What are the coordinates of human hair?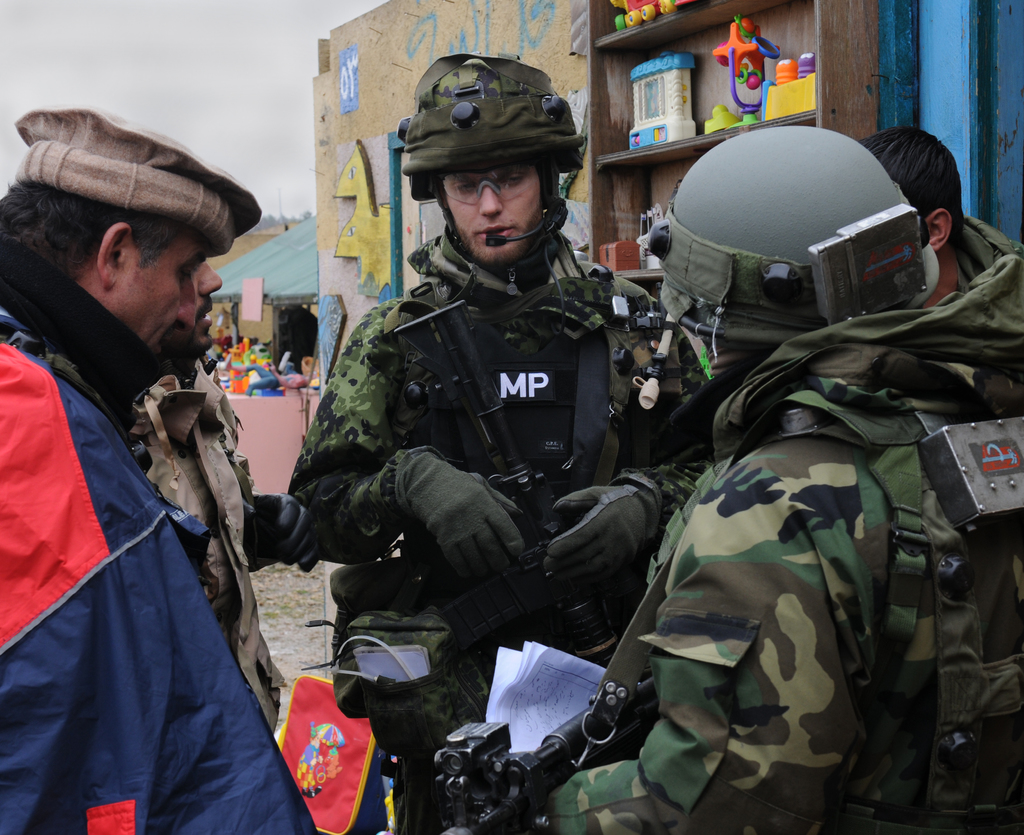
<box>853,124,966,225</box>.
